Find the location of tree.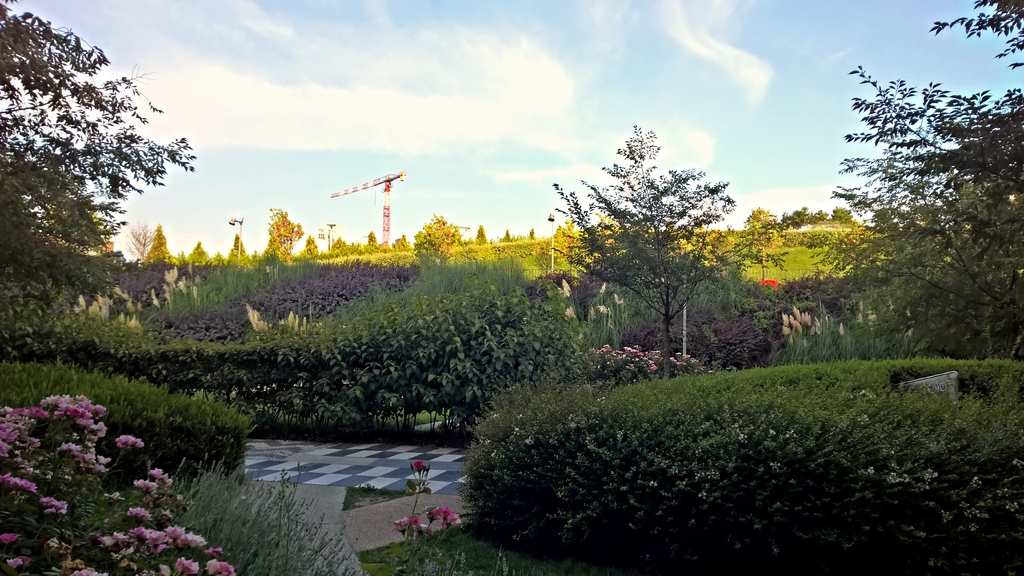
Location: [left=131, top=220, right=157, bottom=256].
